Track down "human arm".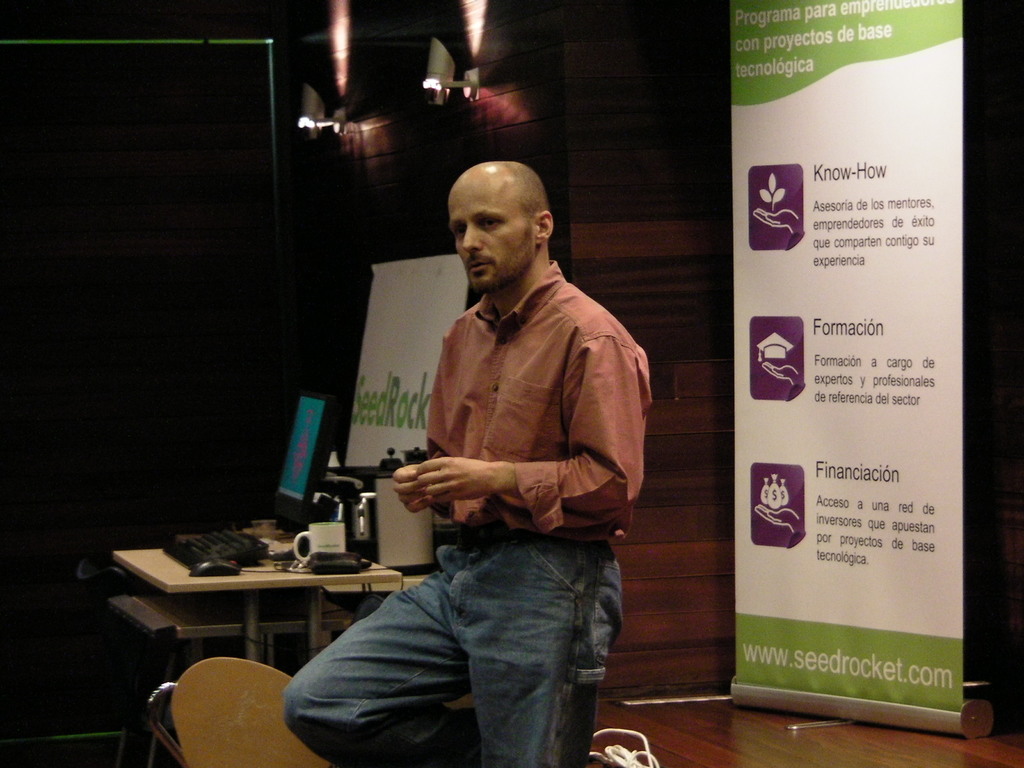
Tracked to x1=392, y1=459, x2=431, y2=511.
